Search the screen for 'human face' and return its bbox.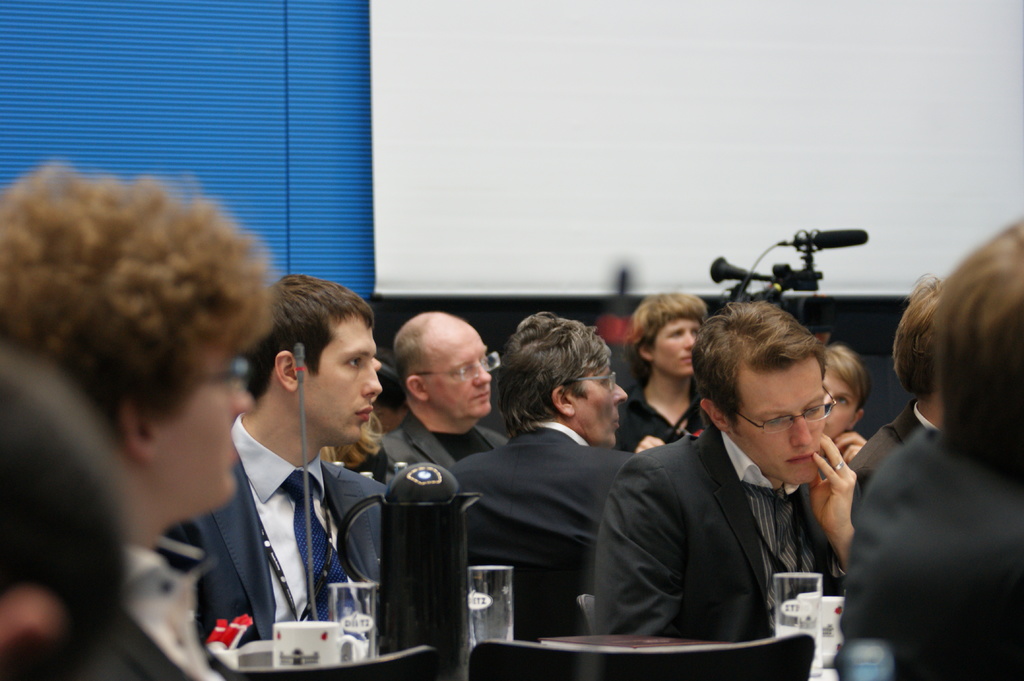
Found: rect(648, 315, 701, 377).
